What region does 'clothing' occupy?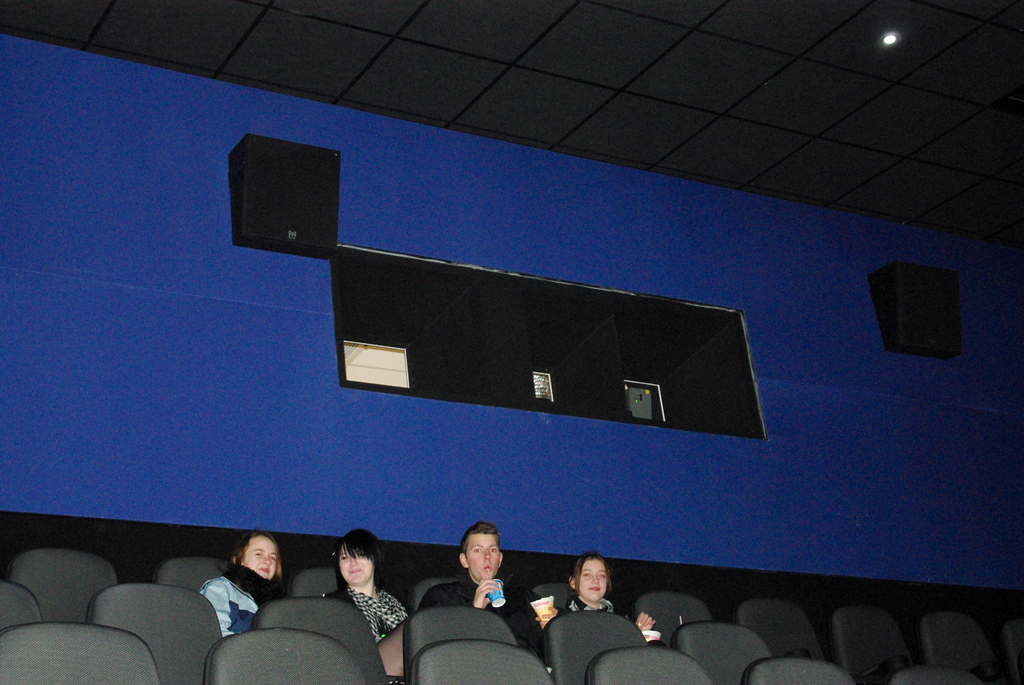
(195, 556, 289, 656).
